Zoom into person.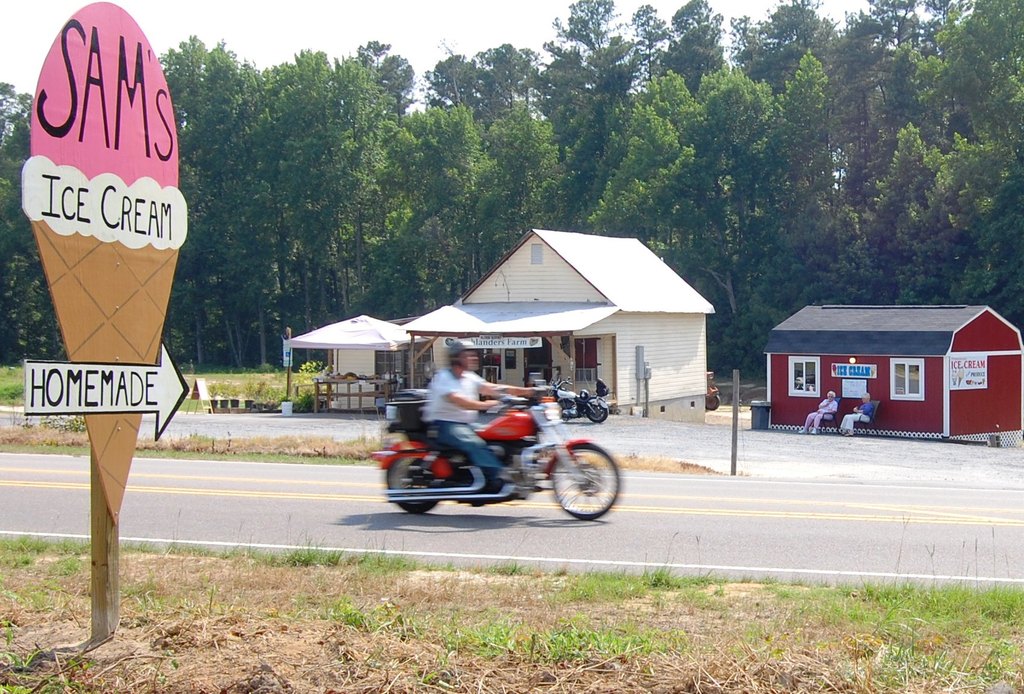
Zoom target: bbox(838, 392, 878, 435).
